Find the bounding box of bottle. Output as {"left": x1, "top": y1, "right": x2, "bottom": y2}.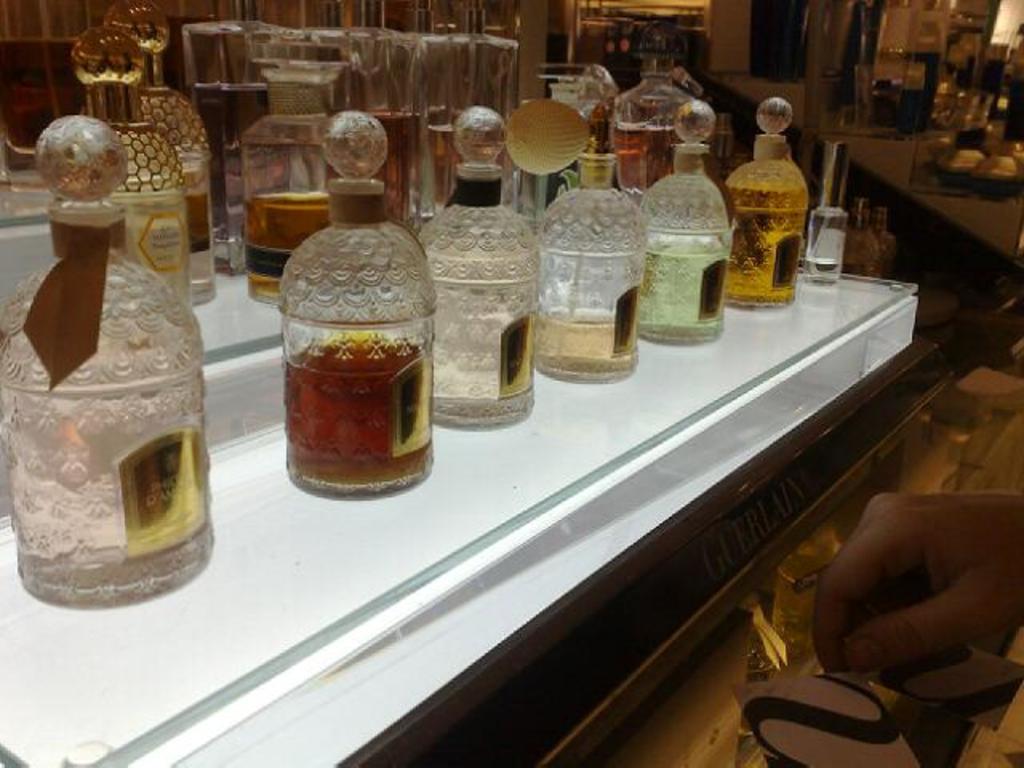
{"left": 101, "top": 0, "right": 218, "bottom": 306}.
